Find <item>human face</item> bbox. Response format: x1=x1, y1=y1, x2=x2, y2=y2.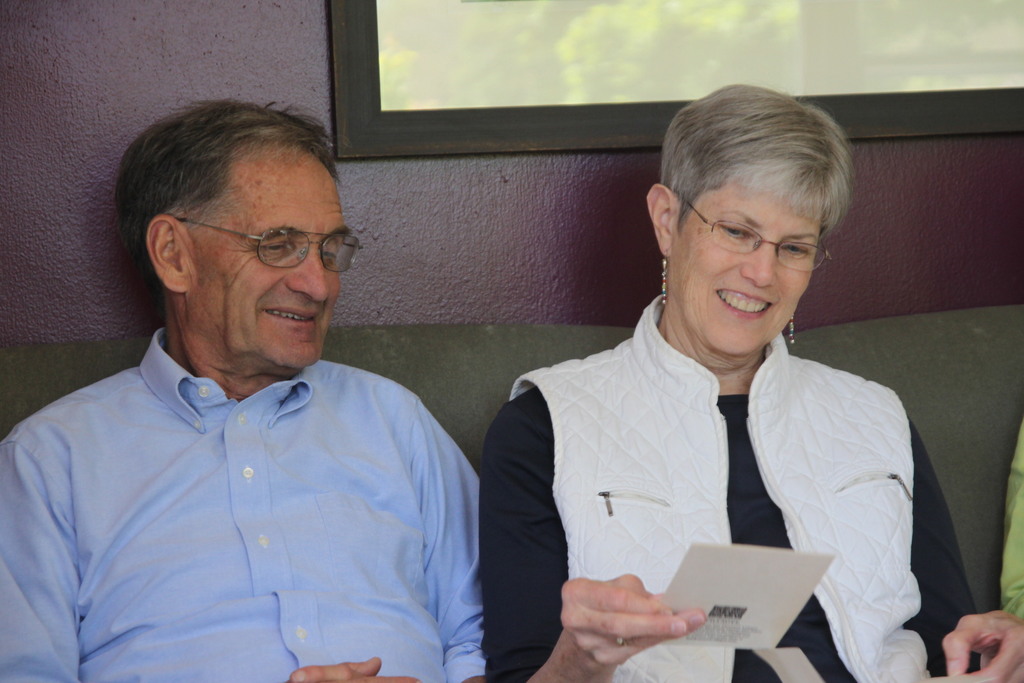
x1=660, y1=183, x2=821, y2=352.
